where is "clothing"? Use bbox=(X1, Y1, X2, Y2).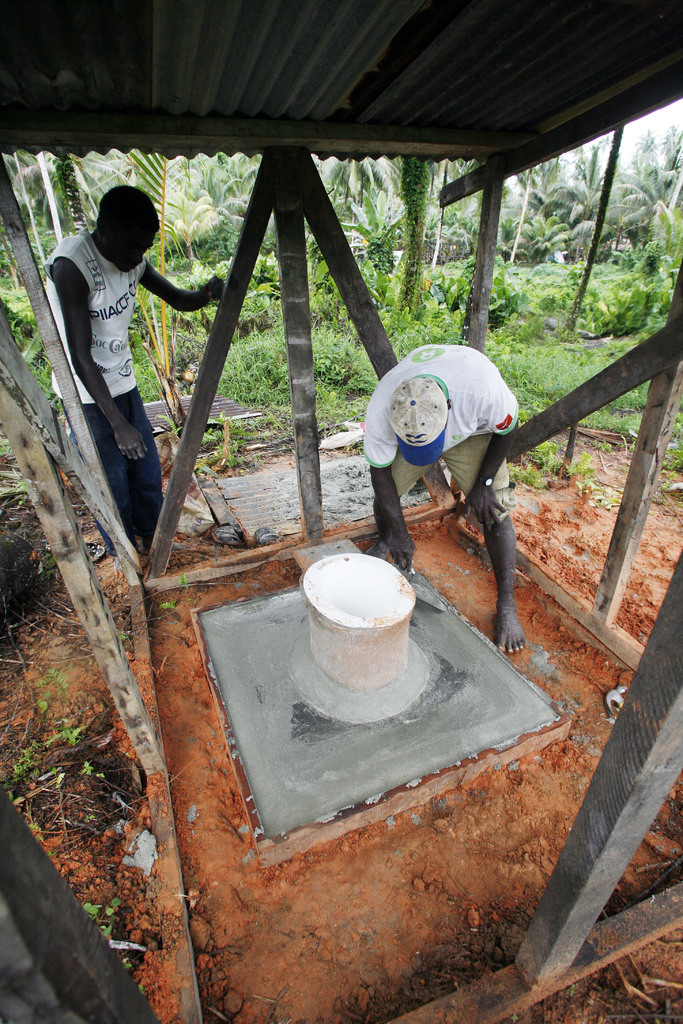
bbox=(53, 218, 151, 531).
